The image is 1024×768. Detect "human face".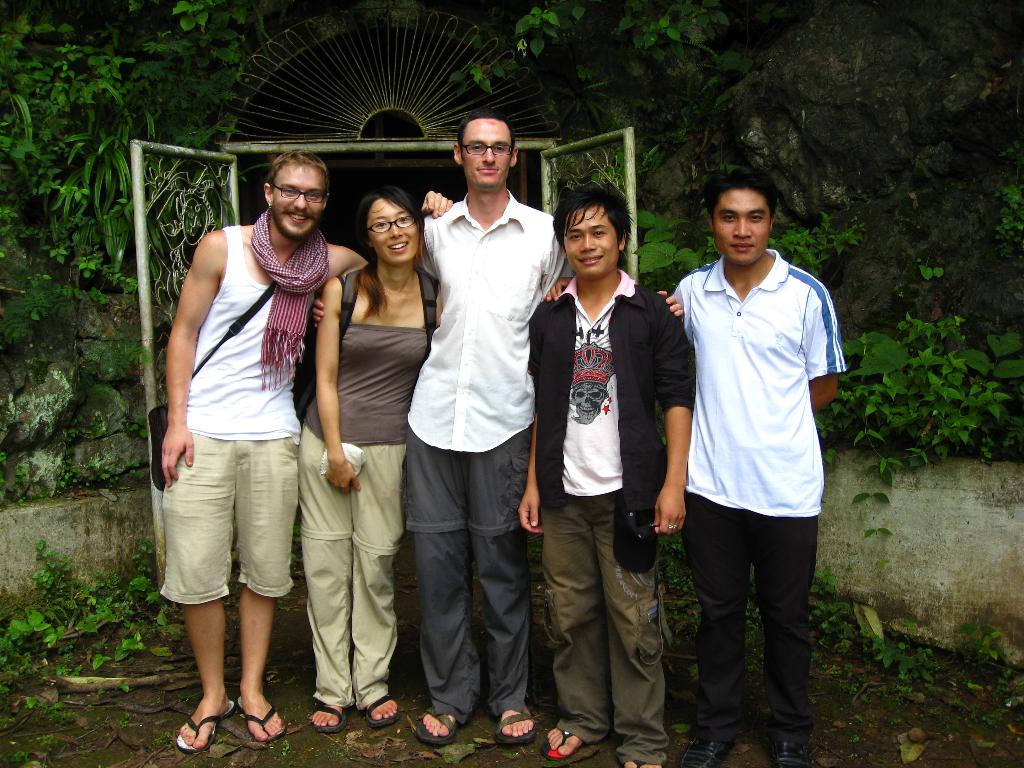
Detection: 369/198/419/264.
